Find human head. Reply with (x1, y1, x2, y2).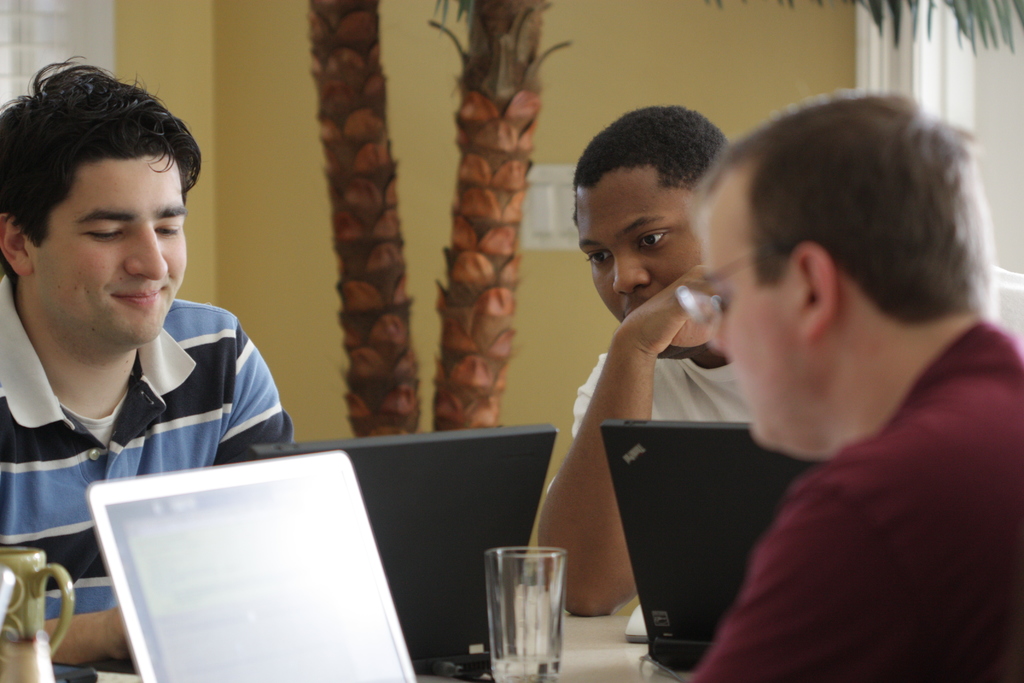
(0, 65, 189, 352).
